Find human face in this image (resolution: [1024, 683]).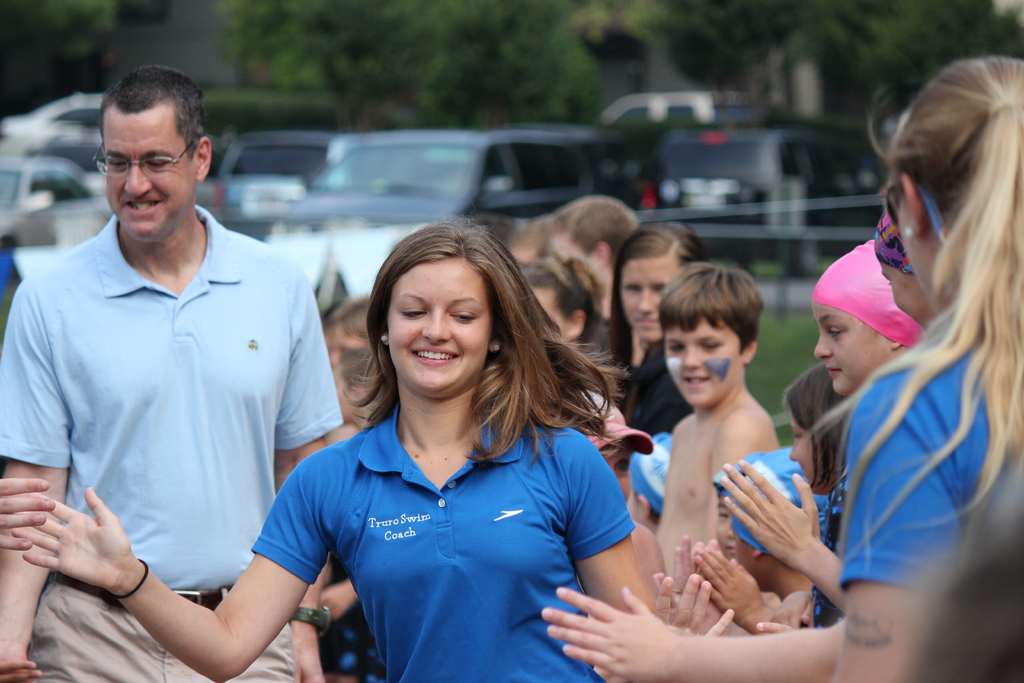
x1=883 y1=260 x2=938 y2=330.
